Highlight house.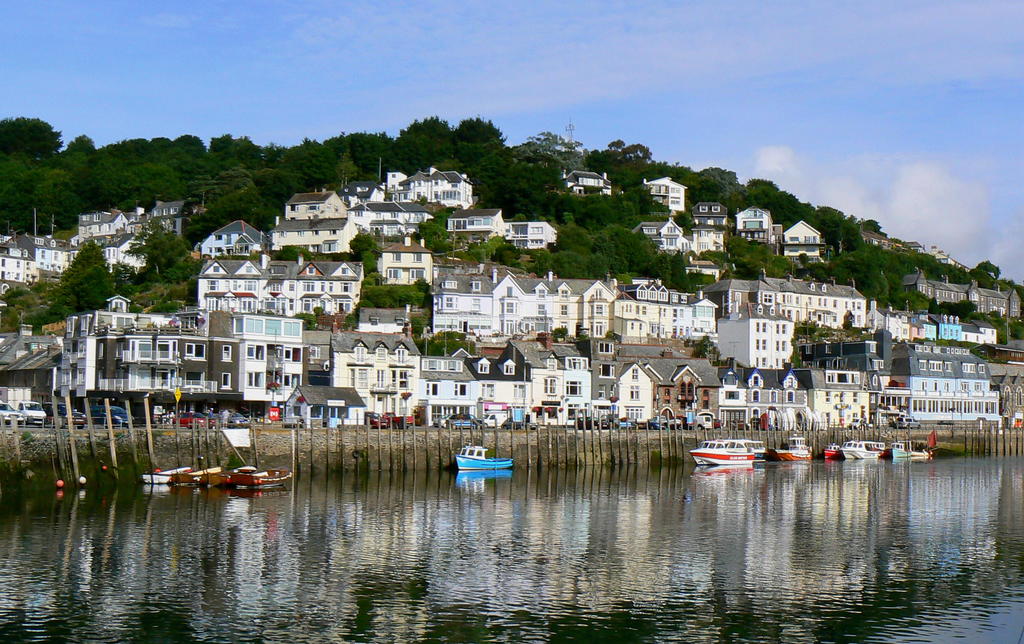
Highlighted region: crop(639, 176, 687, 209).
